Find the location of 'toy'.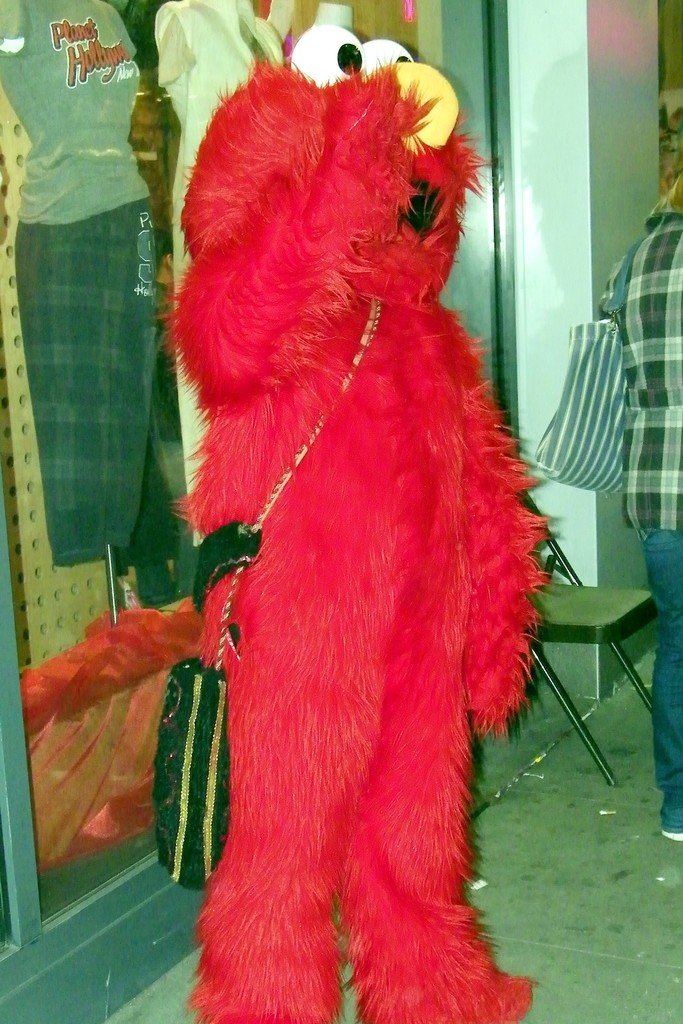
Location: 156, 15, 558, 1023.
